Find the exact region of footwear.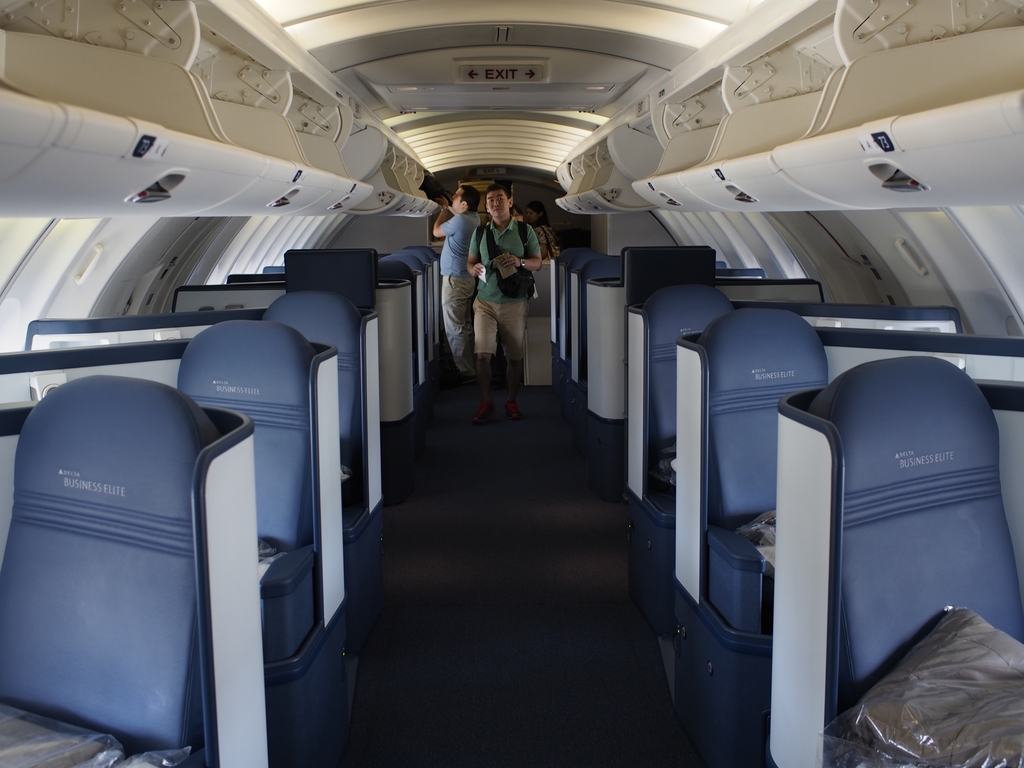
Exact region: (left=469, top=398, right=495, bottom=420).
